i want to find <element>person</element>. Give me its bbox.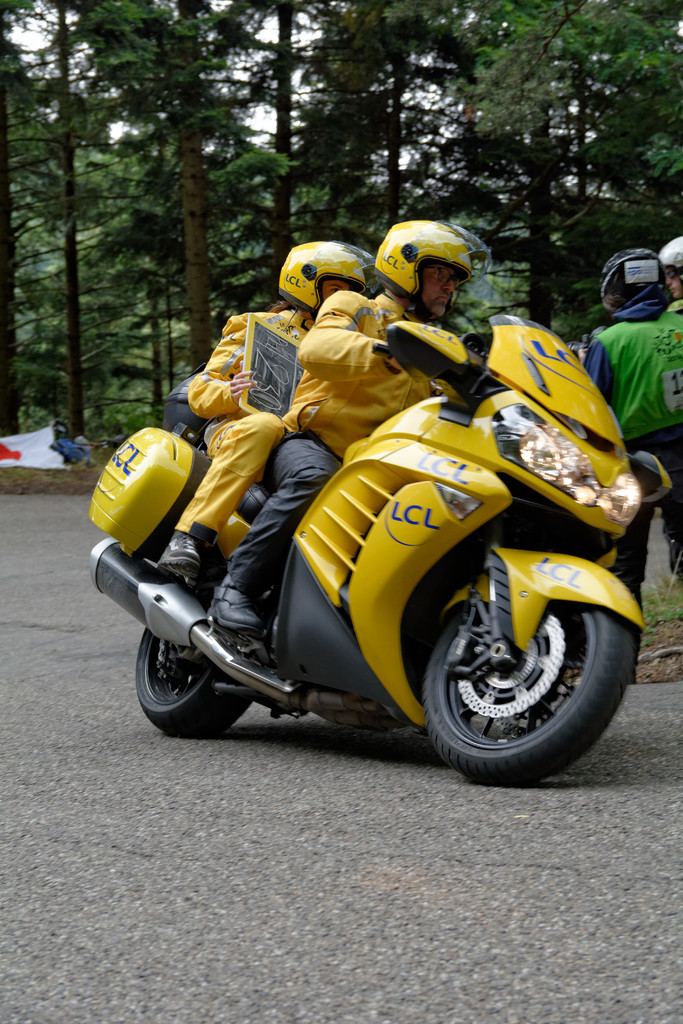
box(207, 218, 468, 628).
